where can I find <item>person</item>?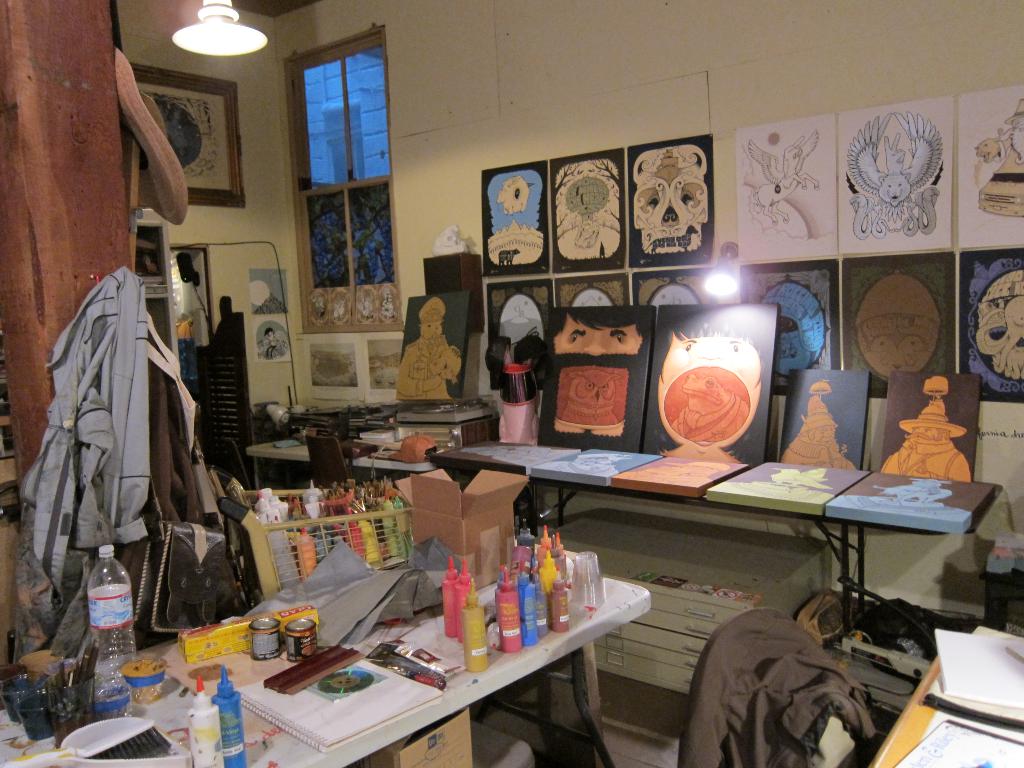
You can find it at rect(650, 304, 770, 463).
